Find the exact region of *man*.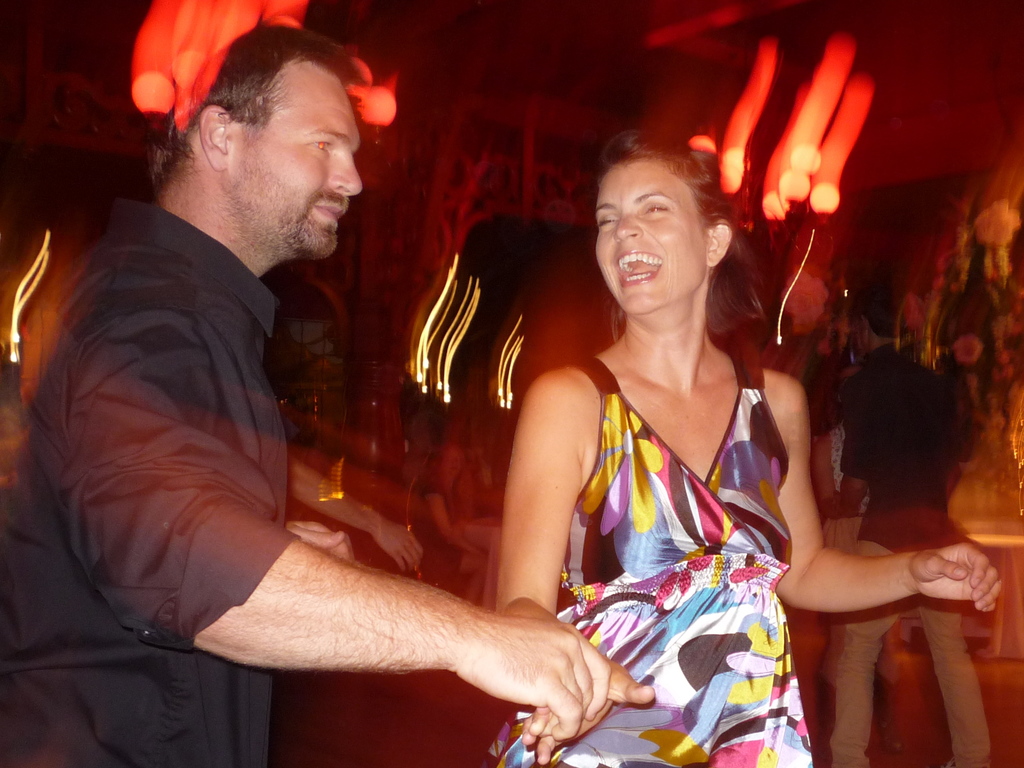
Exact region: [68,65,658,732].
